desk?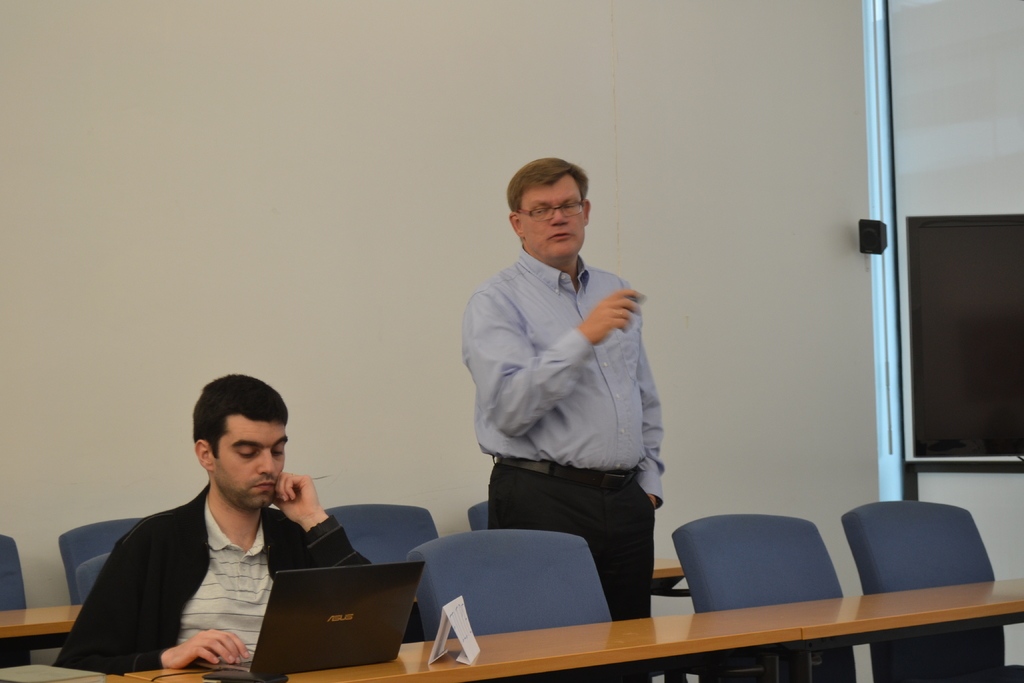
x1=132 y1=577 x2=1018 y2=682
